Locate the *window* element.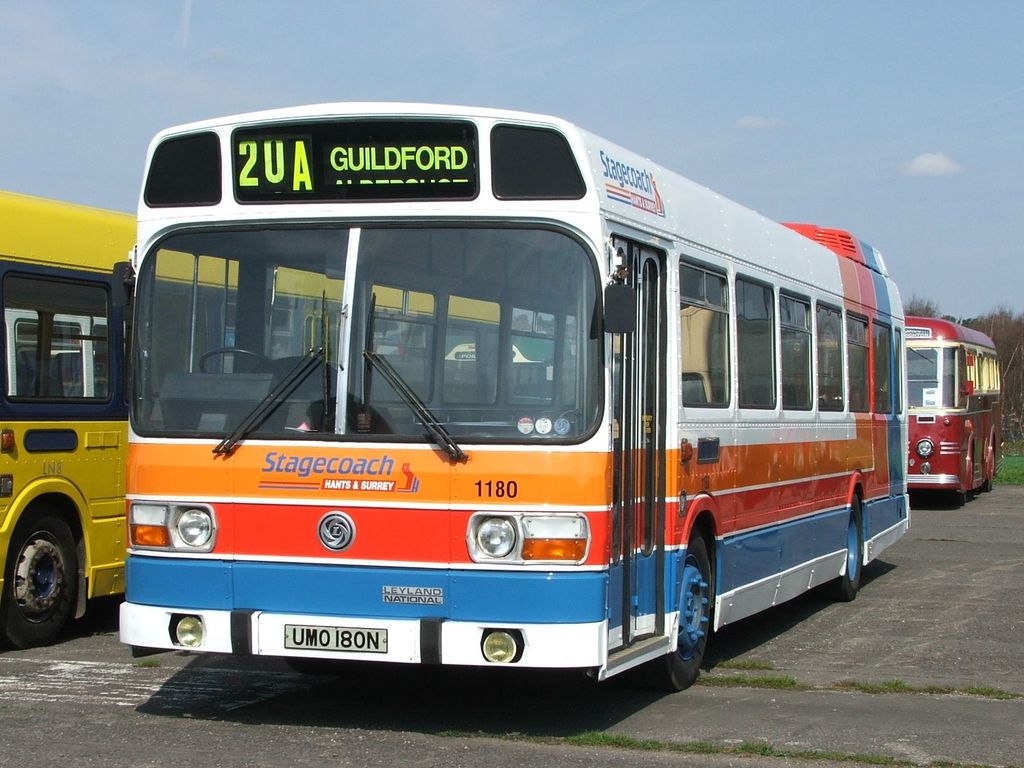
Element bbox: locate(774, 288, 817, 412).
